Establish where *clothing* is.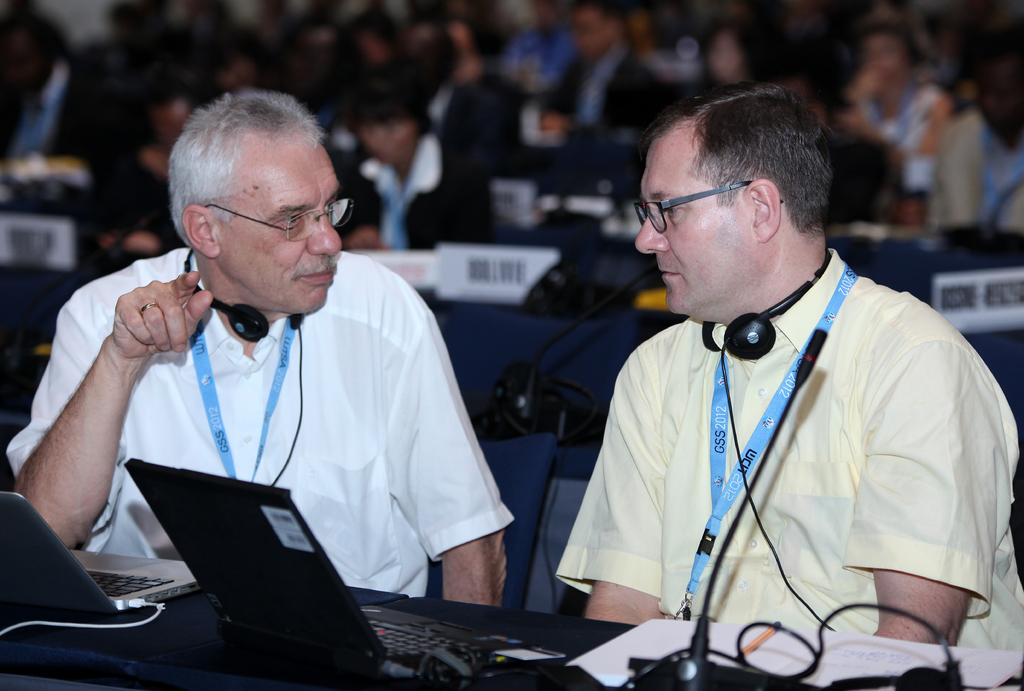
Established at x1=0, y1=234, x2=508, y2=595.
